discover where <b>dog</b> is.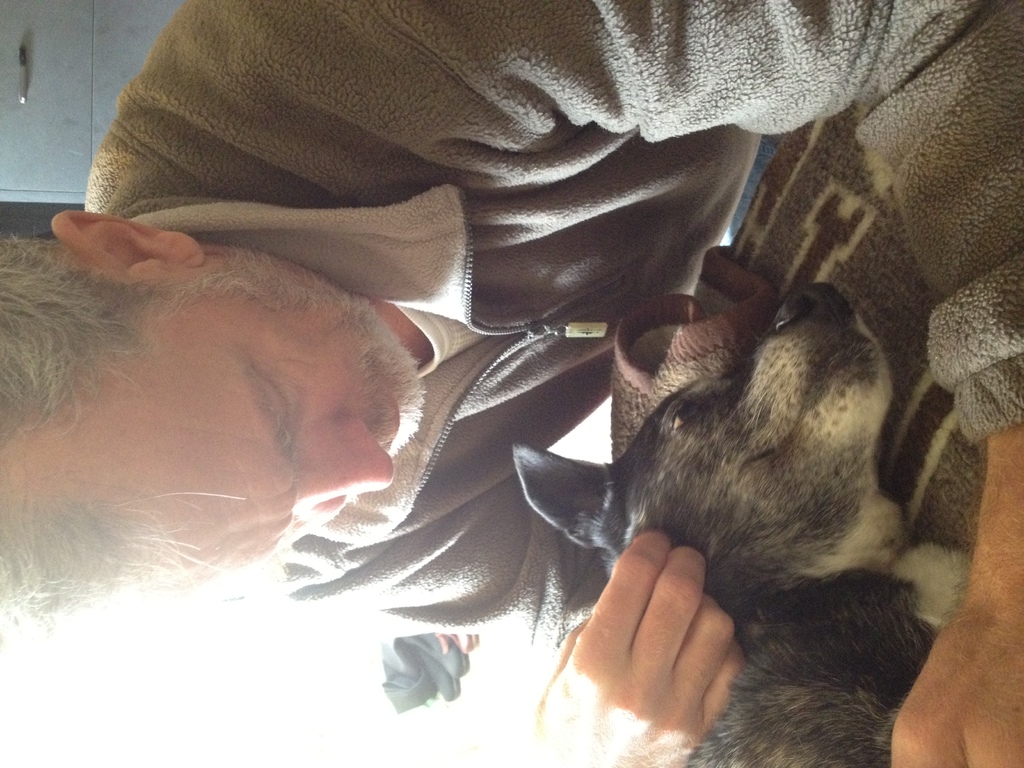
Discovered at box=[513, 282, 970, 767].
